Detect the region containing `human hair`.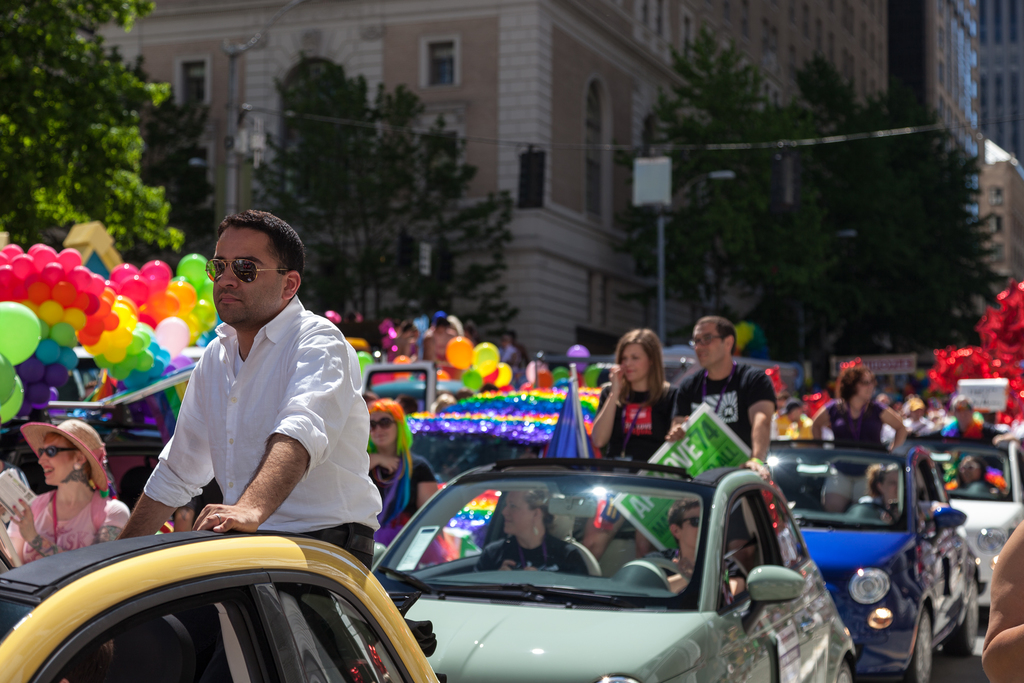
(668,496,703,542).
